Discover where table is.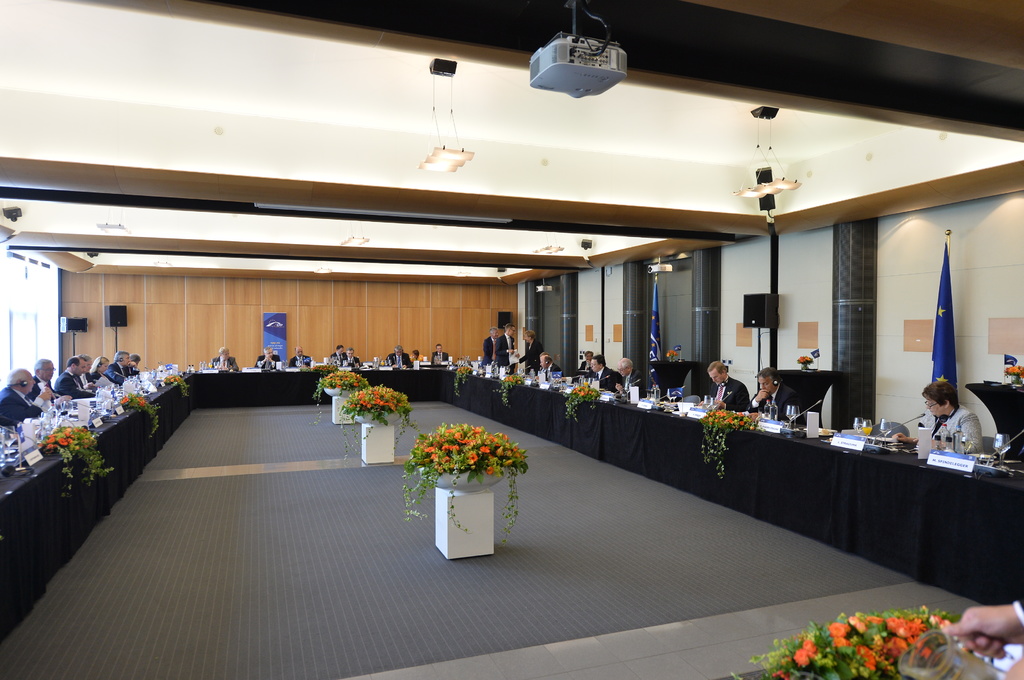
Discovered at 178 359 458 401.
